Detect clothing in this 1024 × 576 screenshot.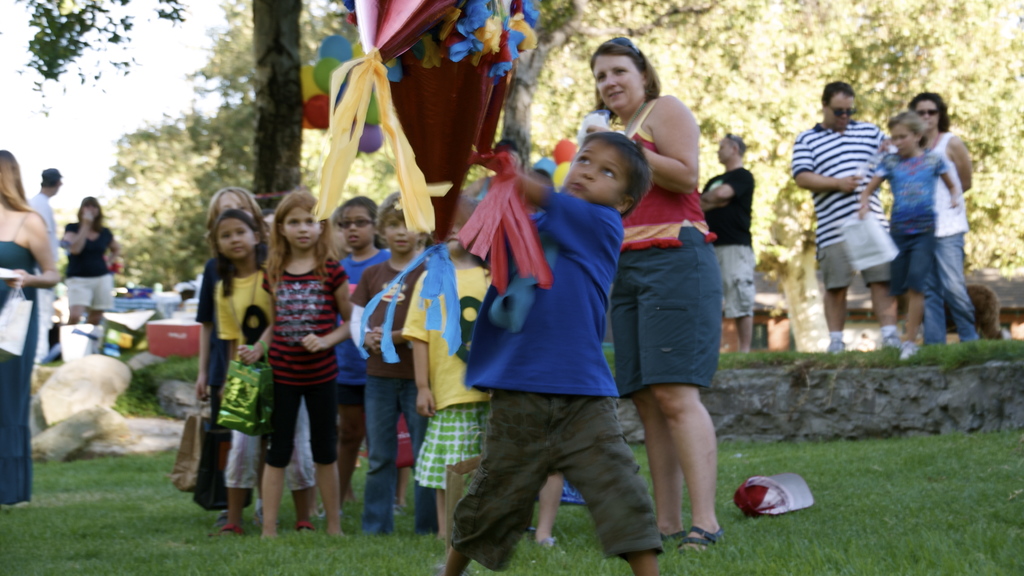
Detection: locate(695, 166, 753, 318).
